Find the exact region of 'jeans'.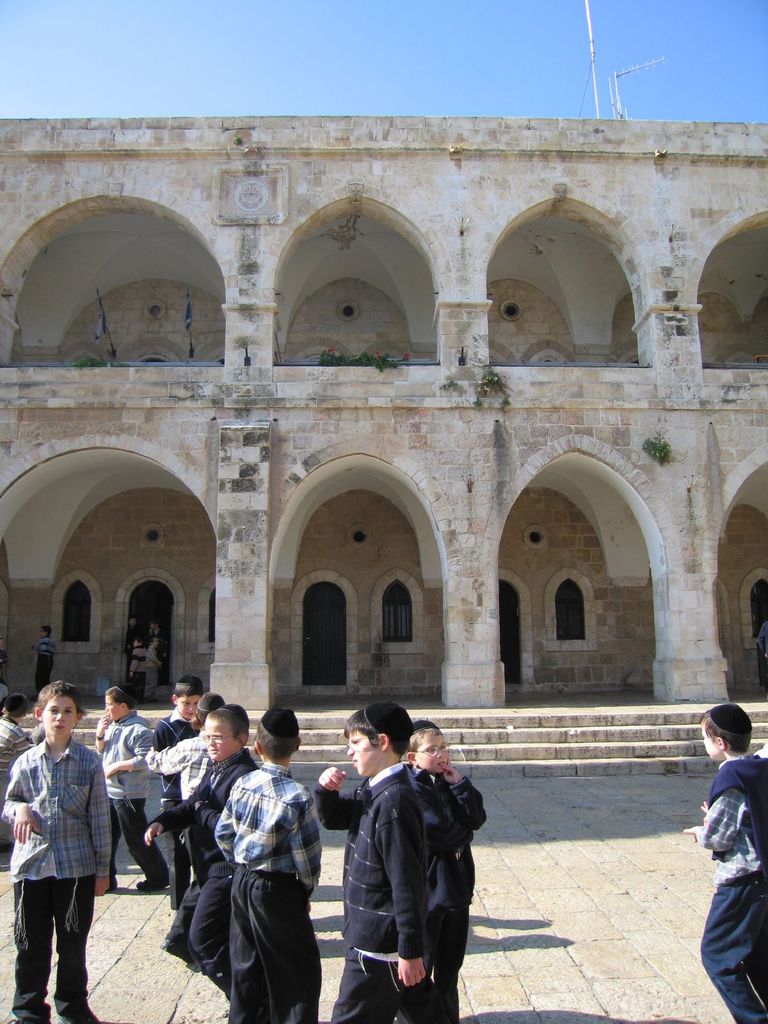
Exact region: BBox(109, 800, 168, 880).
